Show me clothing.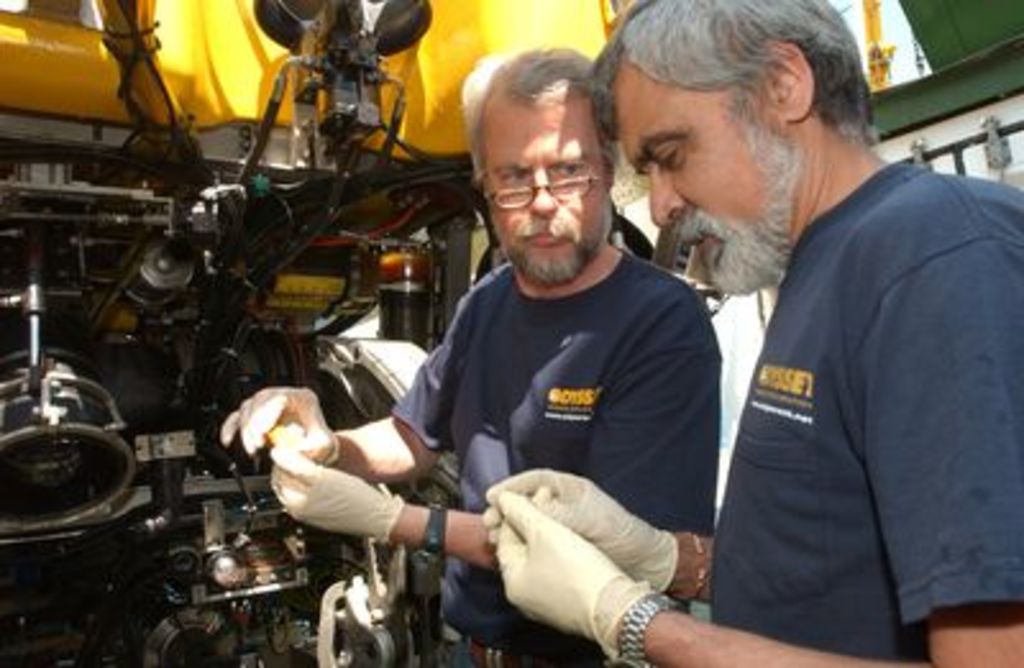
clothing is here: {"left": 381, "top": 253, "right": 722, "bottom": 665}.
